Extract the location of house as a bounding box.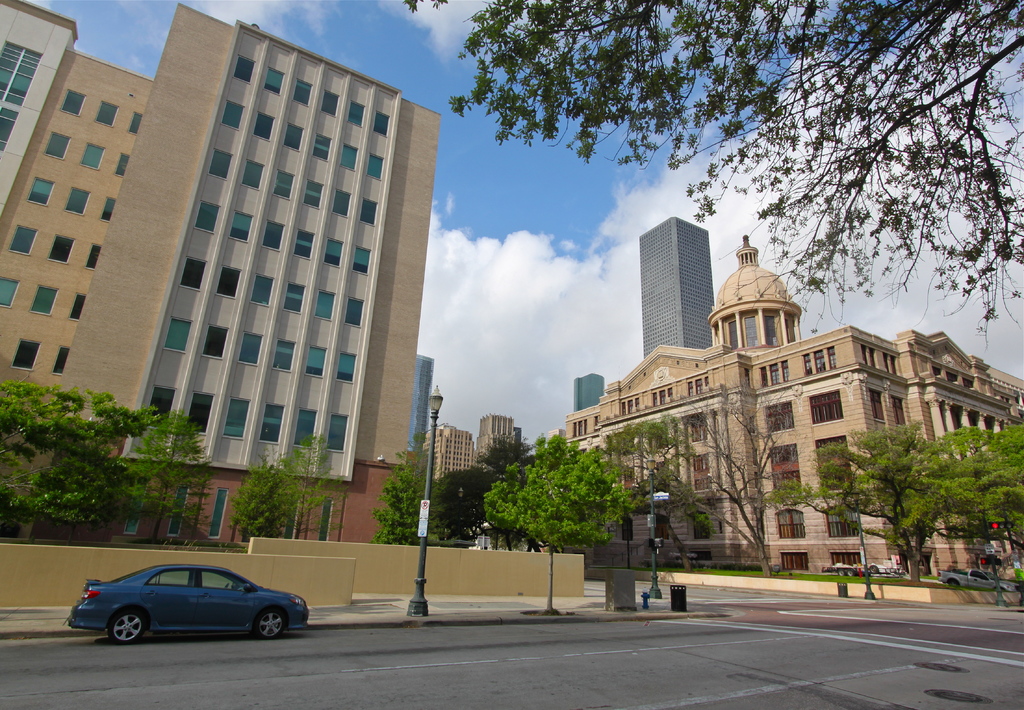
410 355 430 458.
